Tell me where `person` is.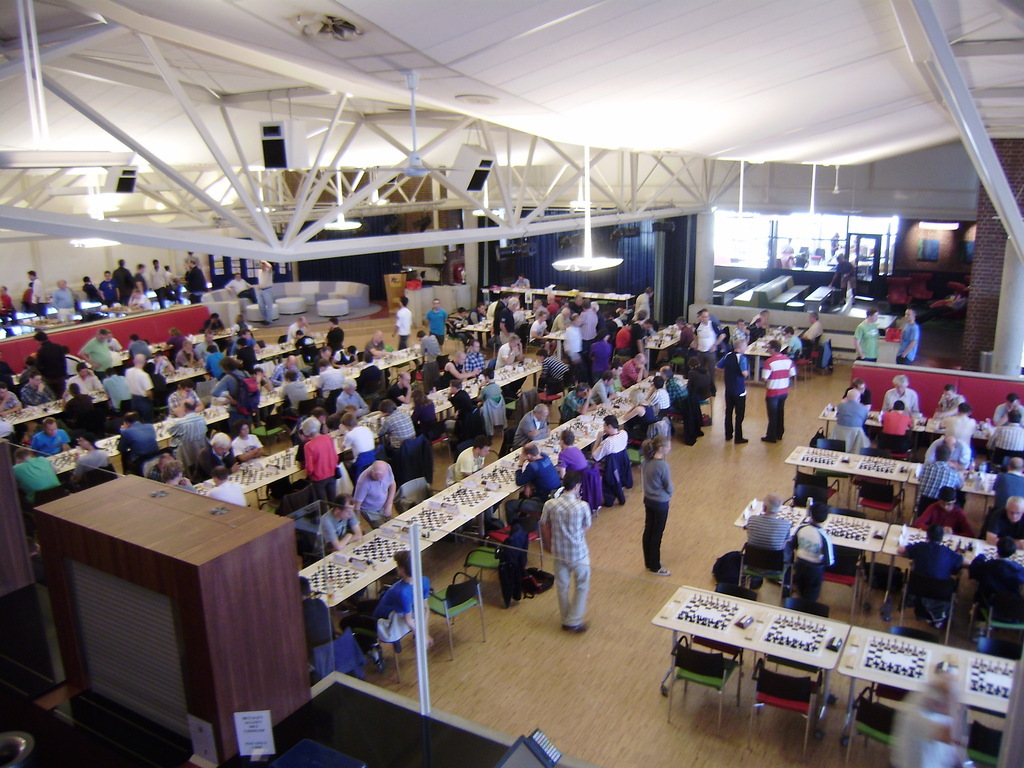
`person` is at <bbox>296, 430, 347, 513</bbox>.
